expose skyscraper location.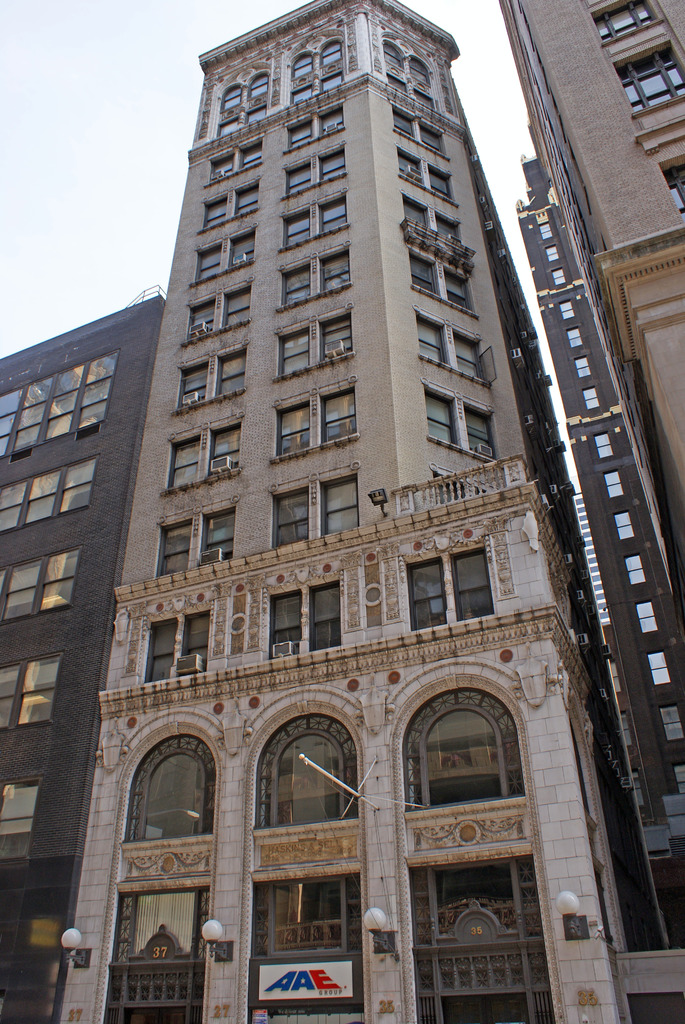
Exposed at BBox(22, 12, 623, 1019).
